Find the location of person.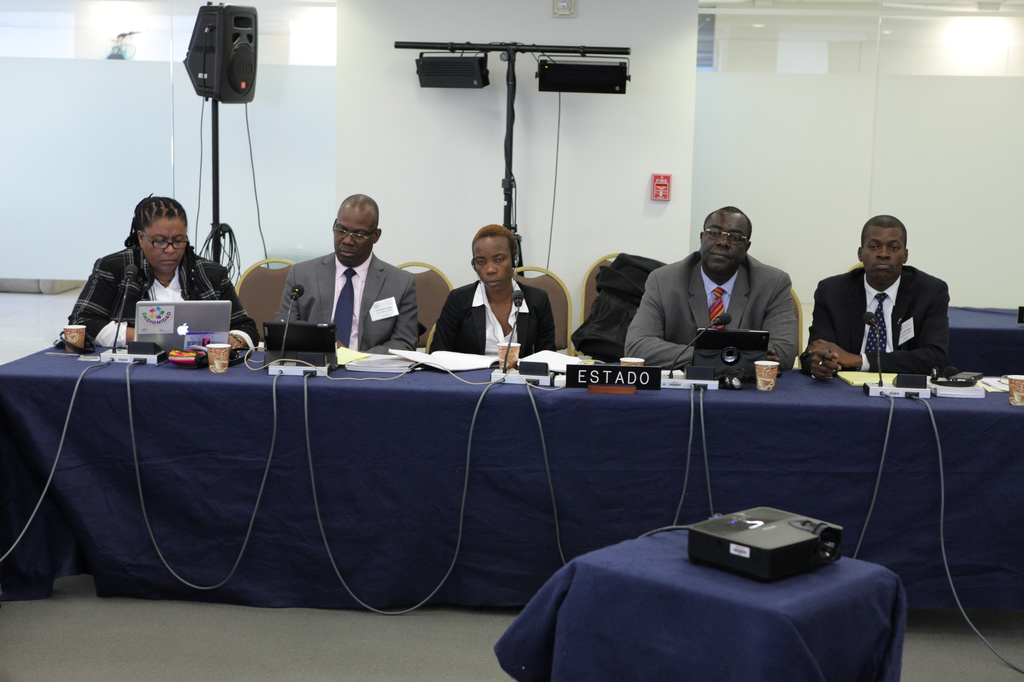
Location: x1=434, y1=224, x2=552, y2=355.
